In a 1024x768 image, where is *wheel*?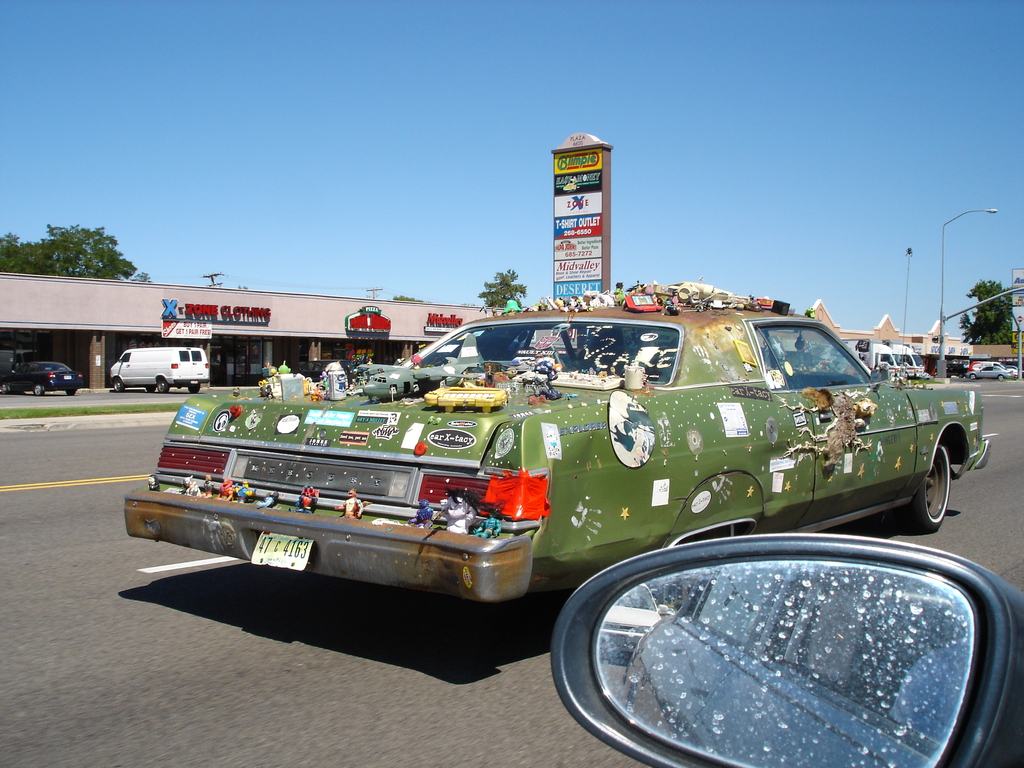
x1=998, y1=375, x2=1006, y2=380.
